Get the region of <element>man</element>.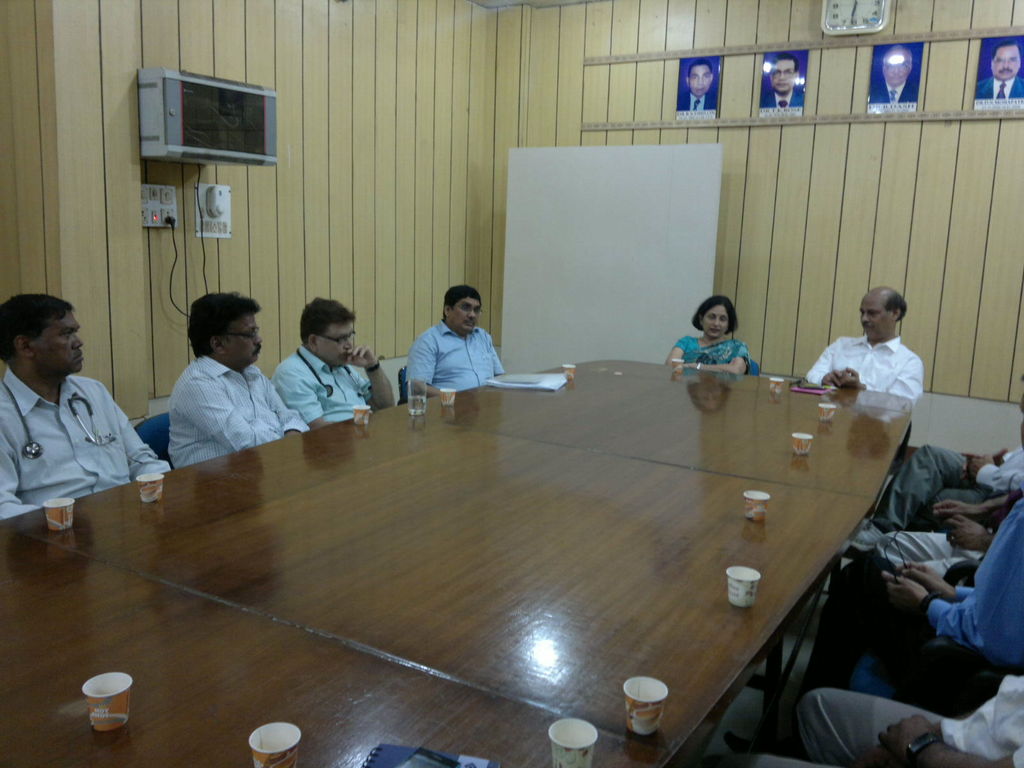
crop(758, 56, 803, 109).
